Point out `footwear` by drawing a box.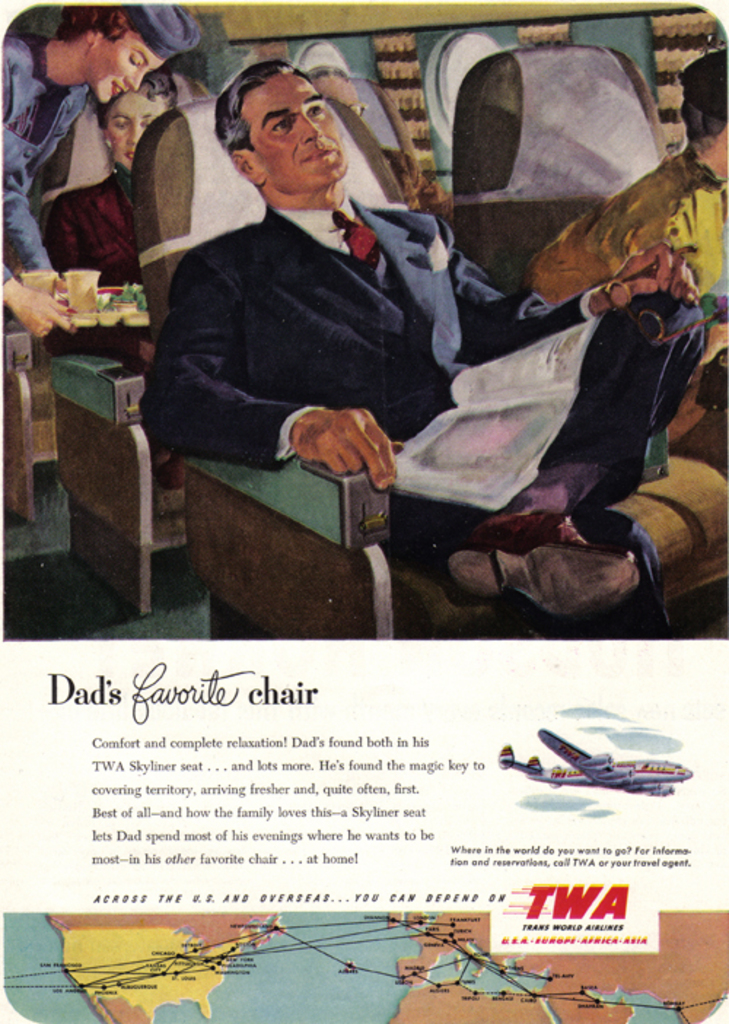
region(458, 505, 678, 632).
